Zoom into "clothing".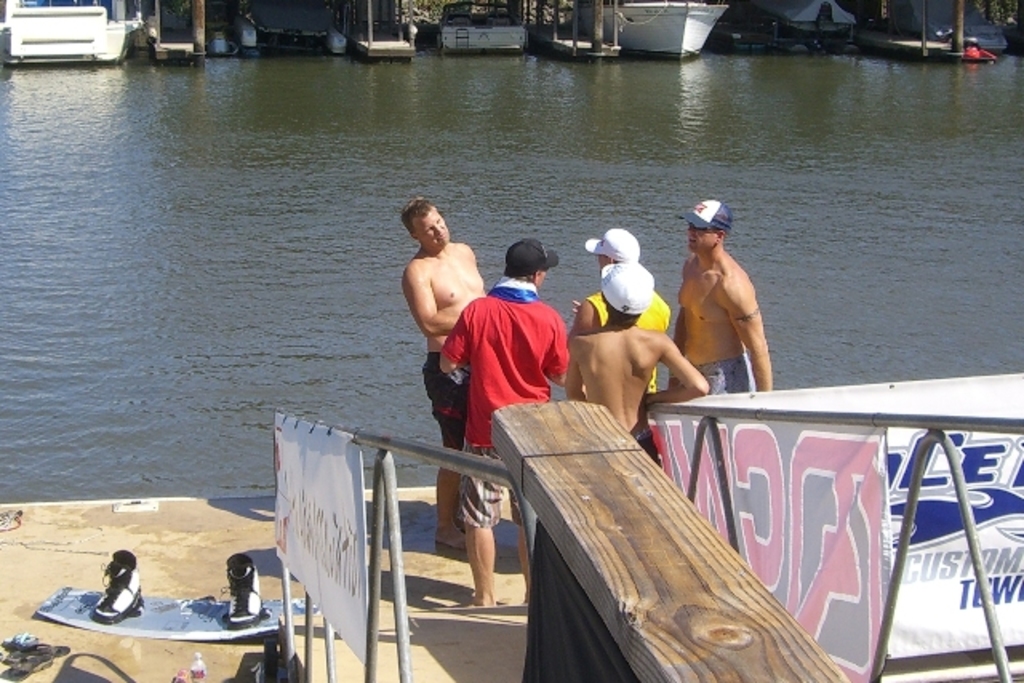
Zoom target: Rect(586, 285, 669, 395).
